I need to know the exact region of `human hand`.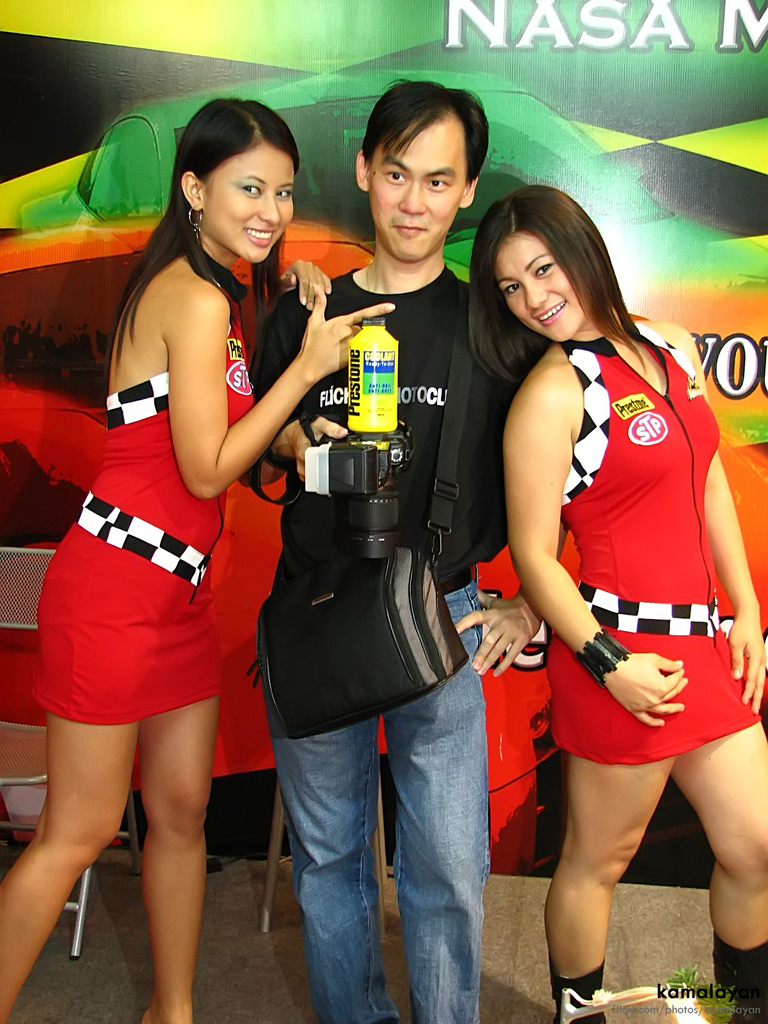
Region: 450,586,540,680.
